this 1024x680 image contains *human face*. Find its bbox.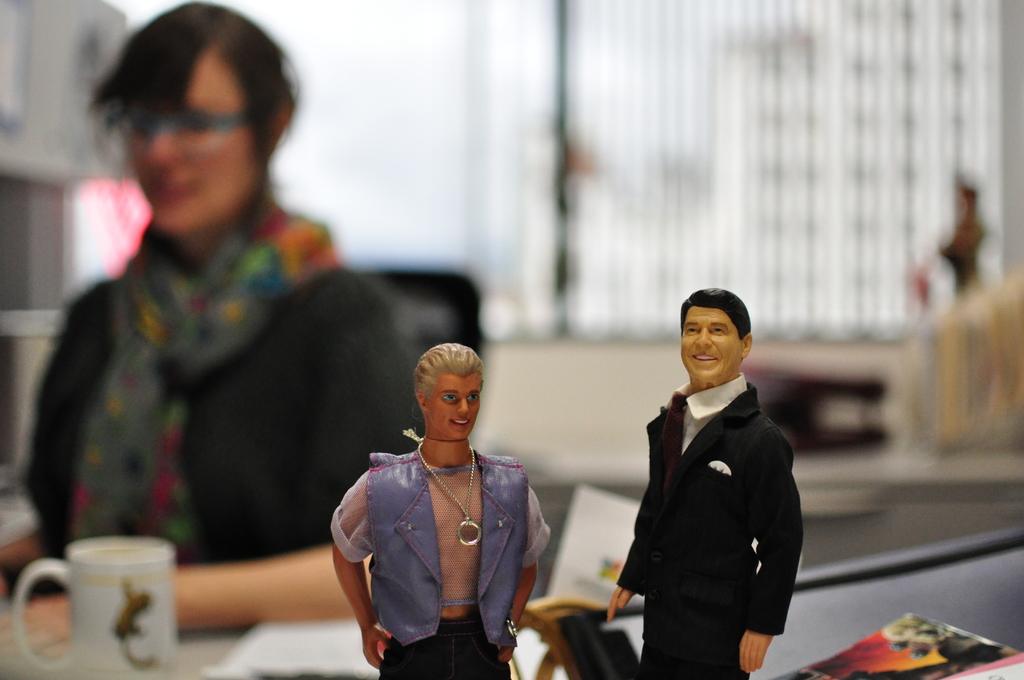
x1=684, y1=305, x2=746, y2=380.
